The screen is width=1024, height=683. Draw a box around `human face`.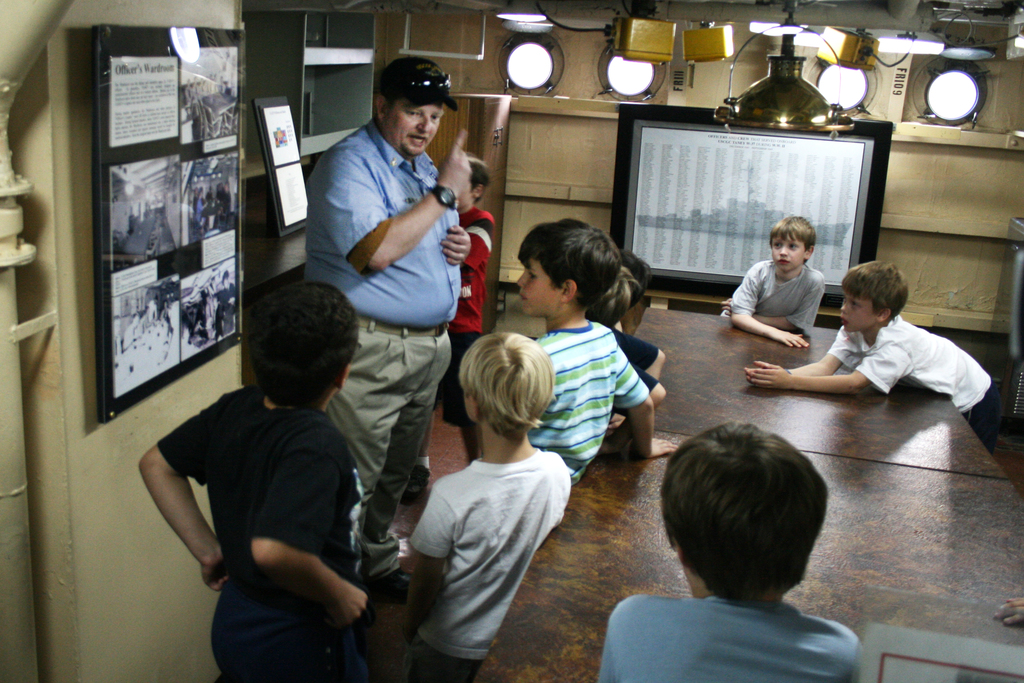
[x1=768, y1=235, x2=807, y2=270].
